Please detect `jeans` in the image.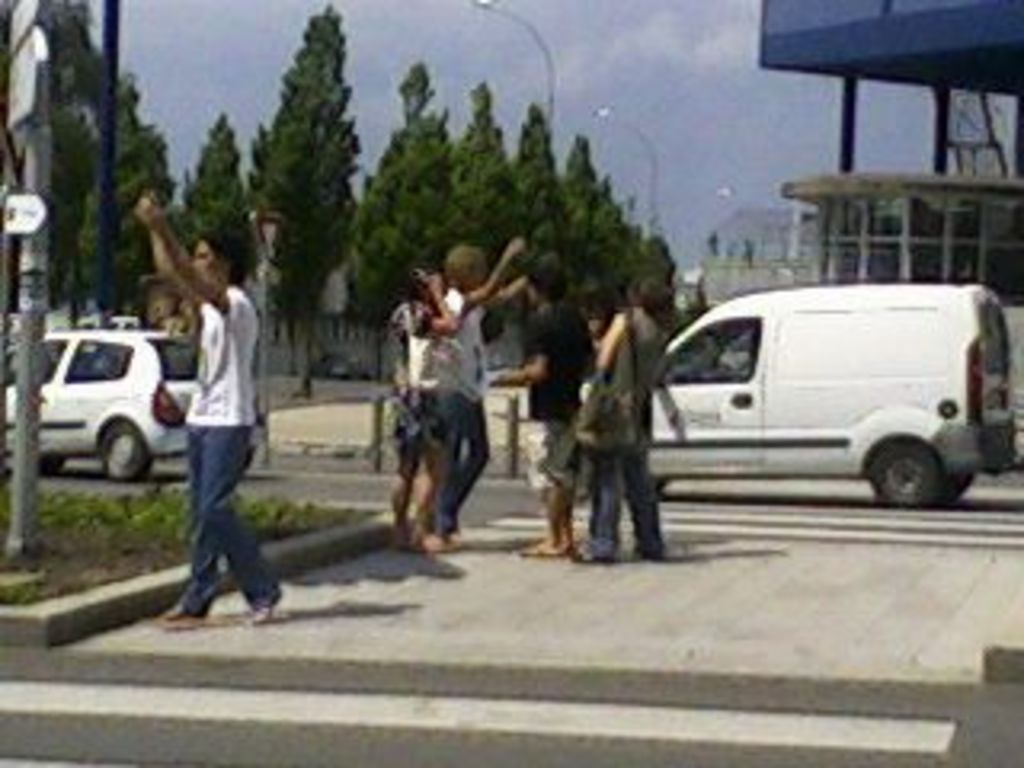
pyautogui.locateOnScreen(150, 419, 259, 640).
